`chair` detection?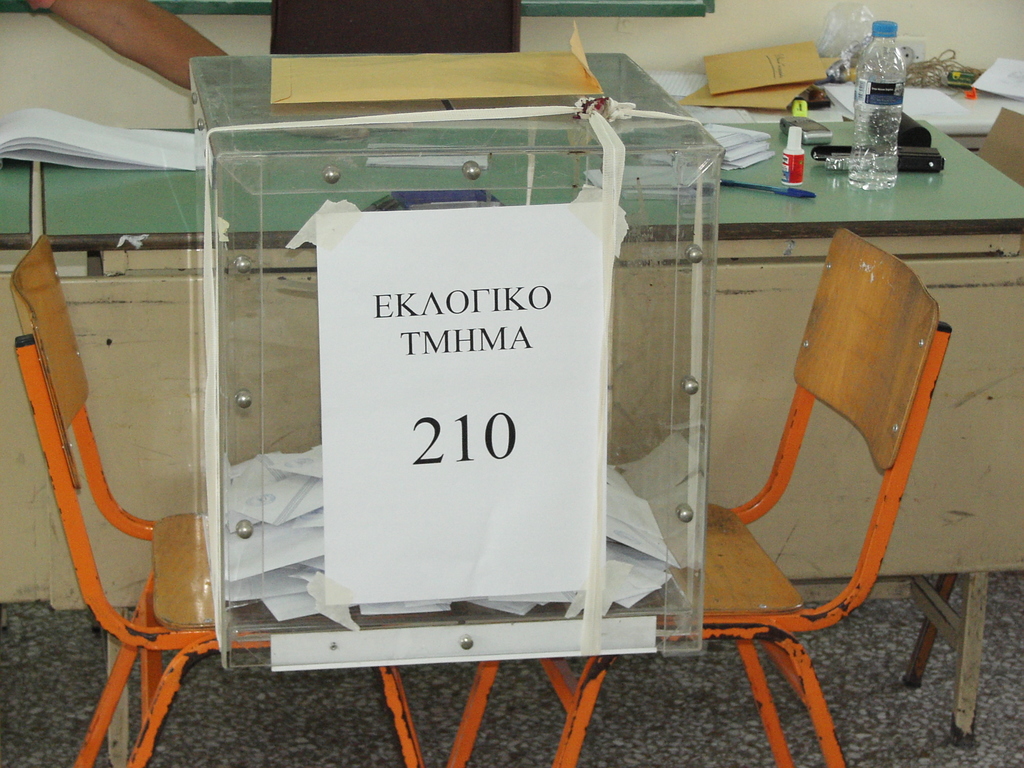
643, 214, 1000, 737
